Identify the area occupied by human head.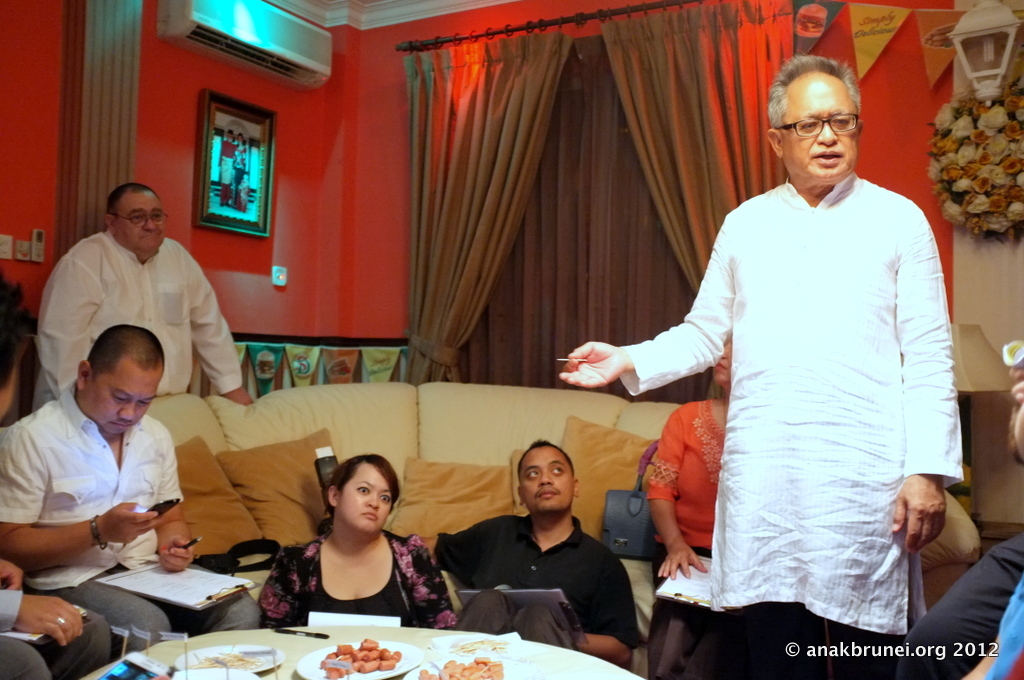
Area: region(517, 437, 579, 518).
